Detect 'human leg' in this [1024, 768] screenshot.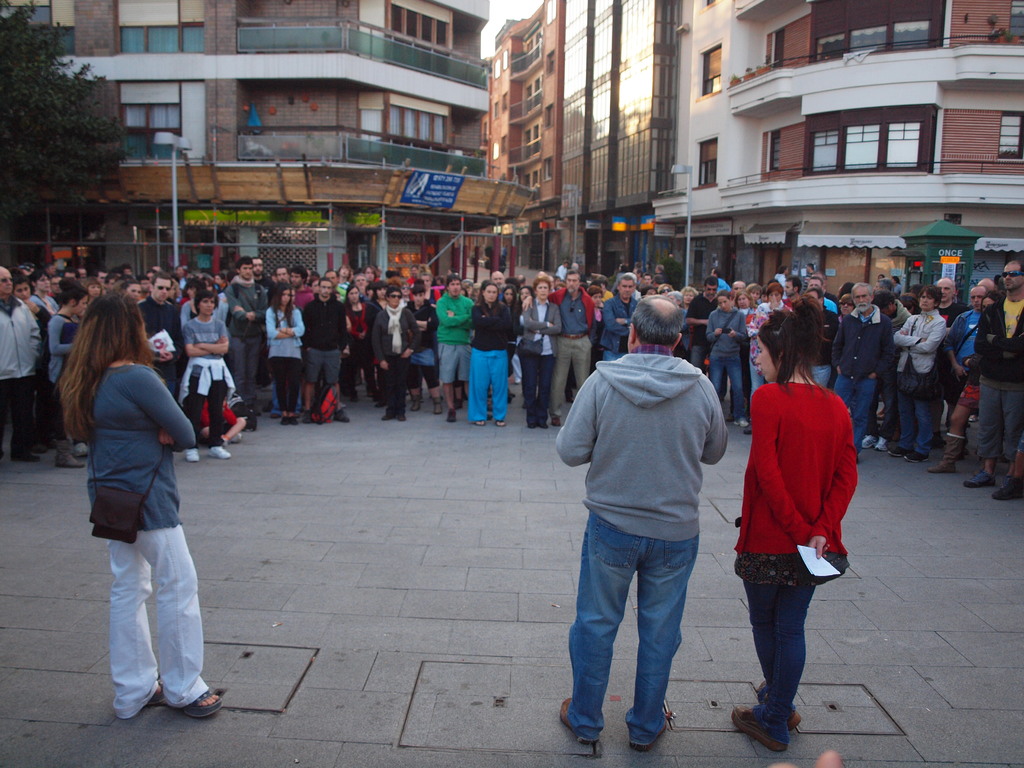
Detection: (489, 348, 509, 425).
